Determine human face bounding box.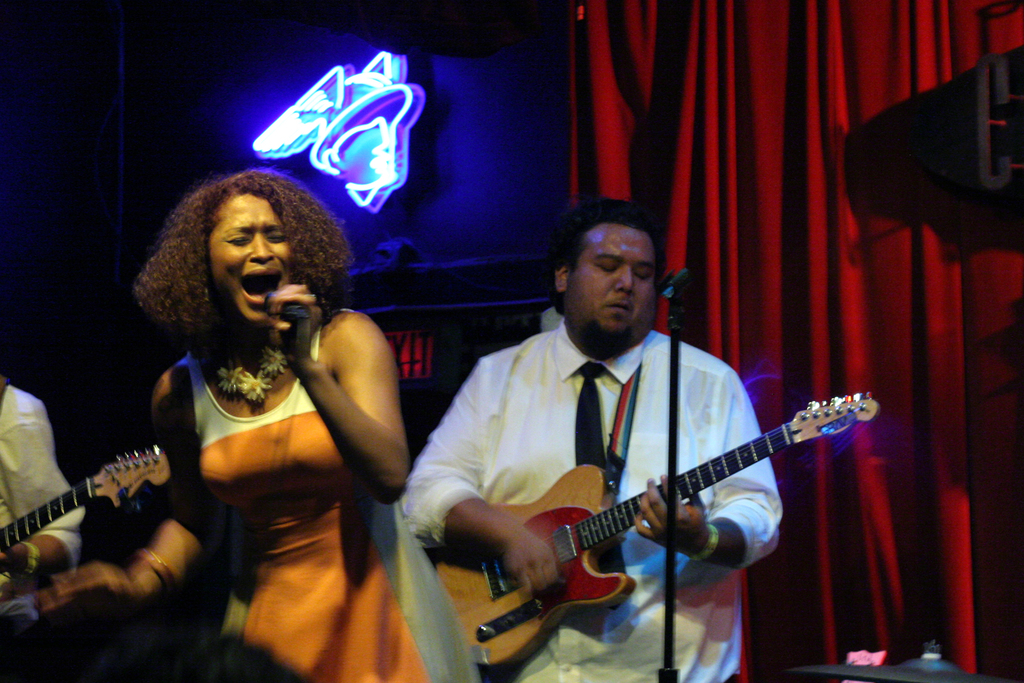
Determined: 211/186/293/325.
